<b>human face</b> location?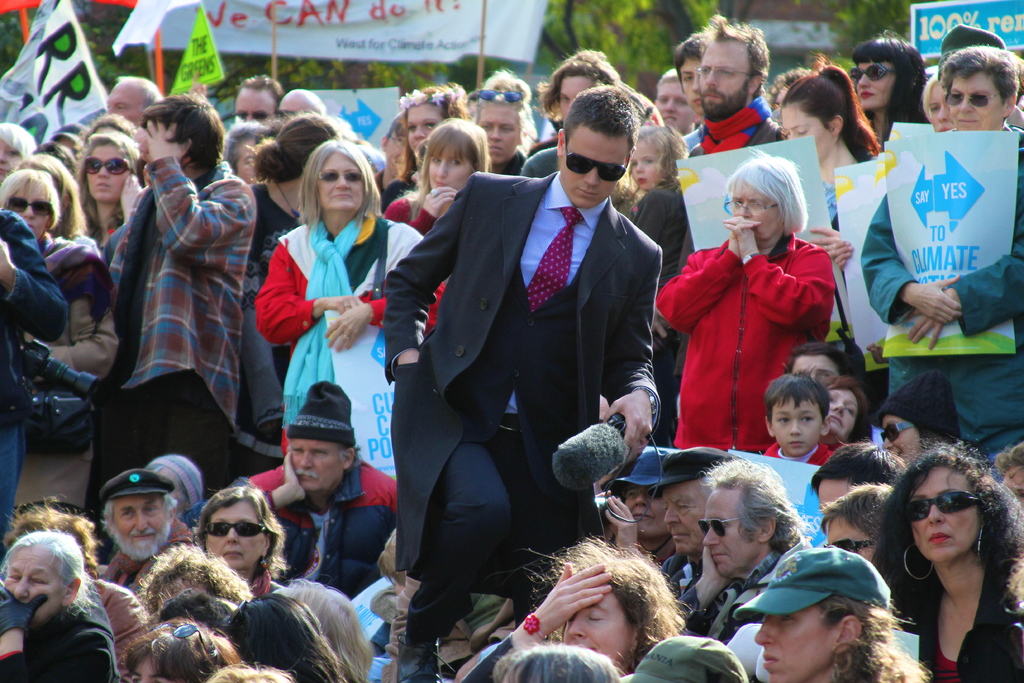
BBox(754, 604, 833, 682)
